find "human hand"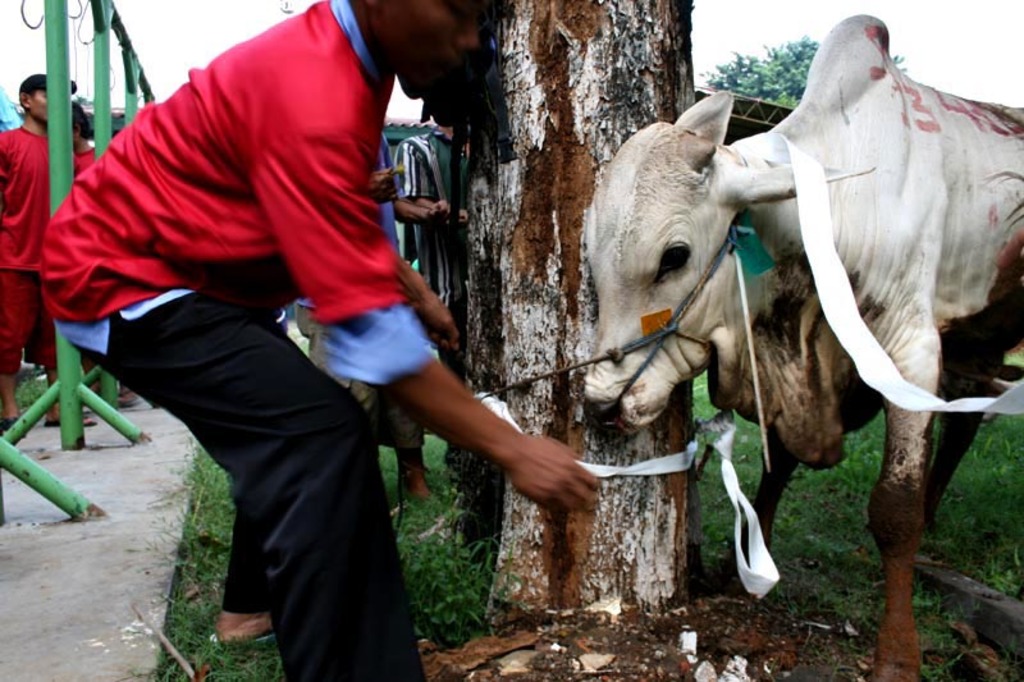
<region>475, 403, 614, 563</region>
